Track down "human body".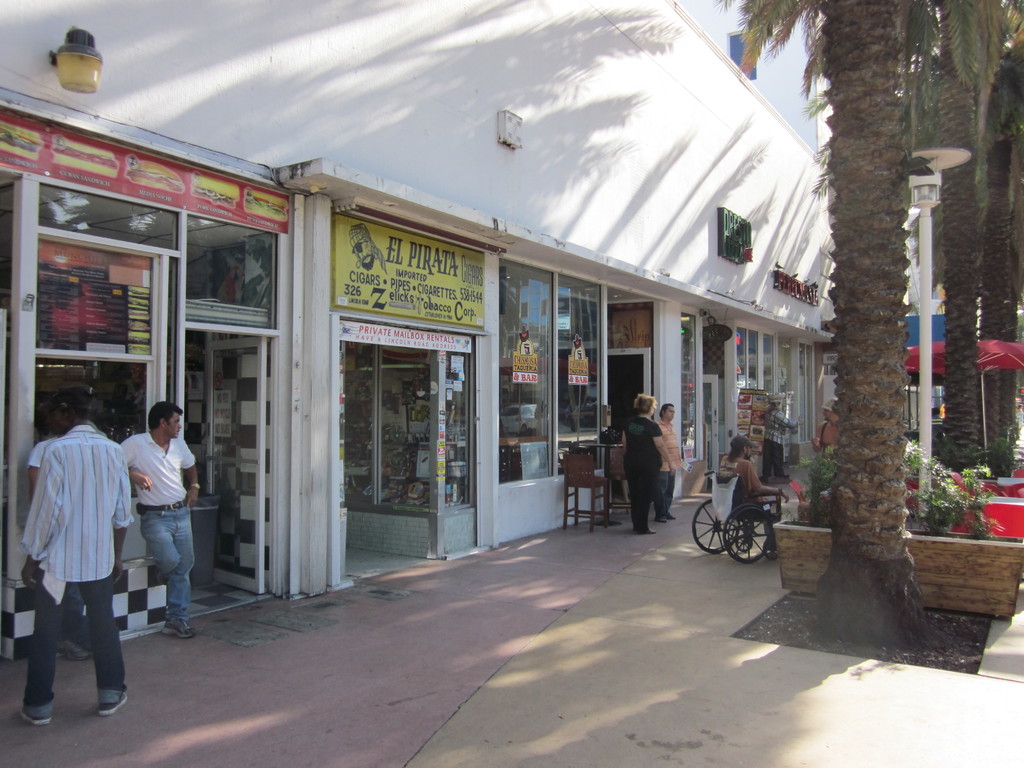
Tracked to {"x1": 652, "y1": 417, "x2": 685, "y2": 525}.
